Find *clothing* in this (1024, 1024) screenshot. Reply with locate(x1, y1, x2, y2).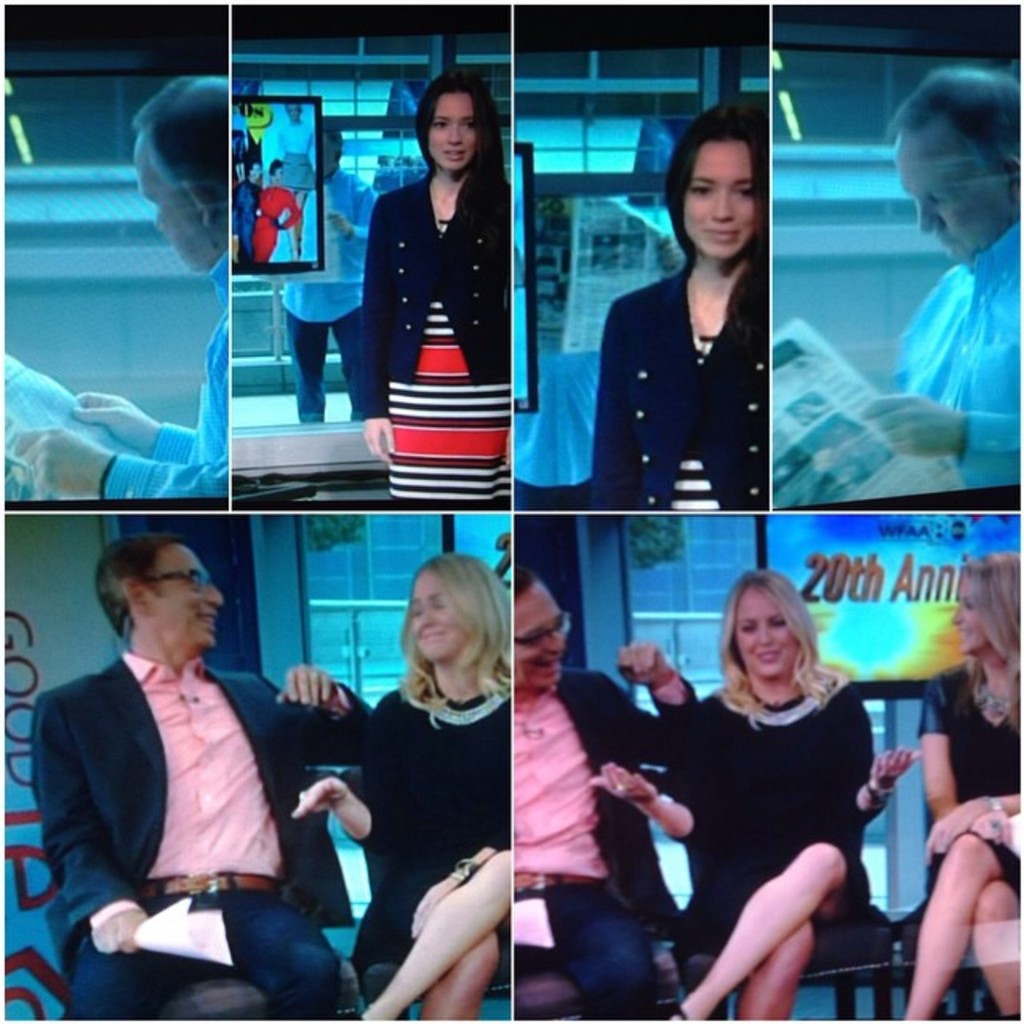
locate(669, 677, 901, 950).
